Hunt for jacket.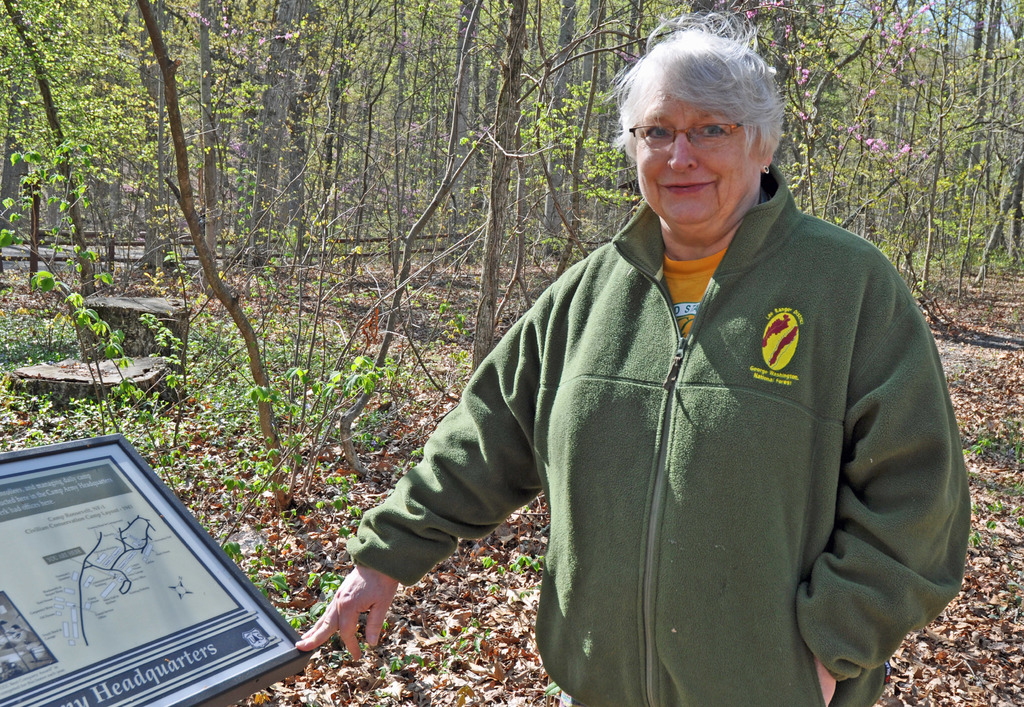
Hunted down at locate(481, 106, 932, 706).
